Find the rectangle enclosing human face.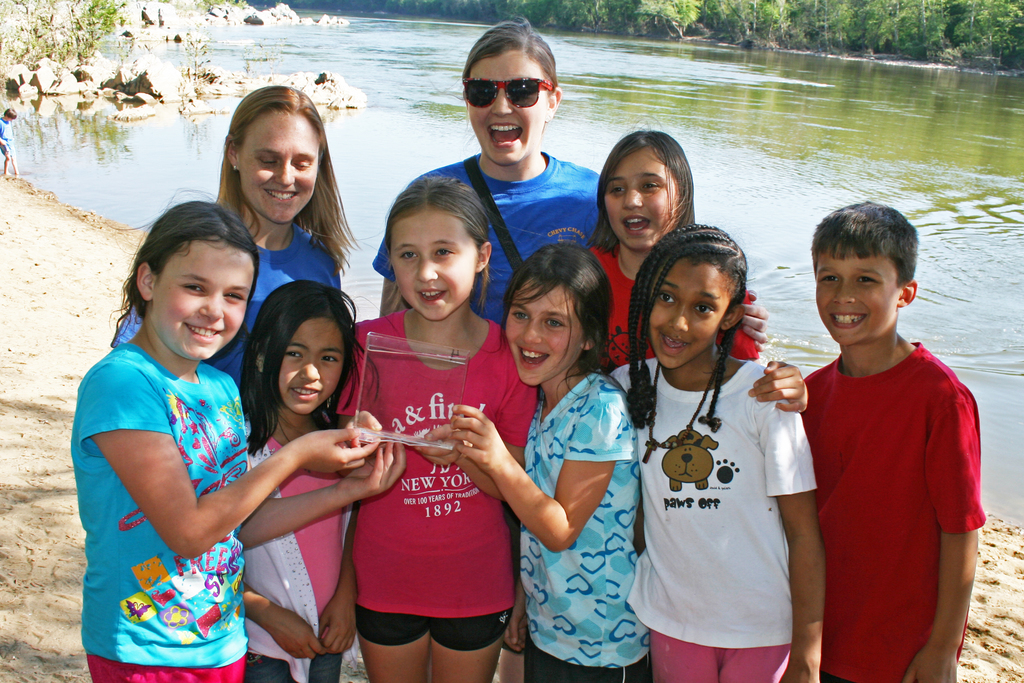
{"left": 152, "top": 240, "right": 255, "bottom": 362}.
